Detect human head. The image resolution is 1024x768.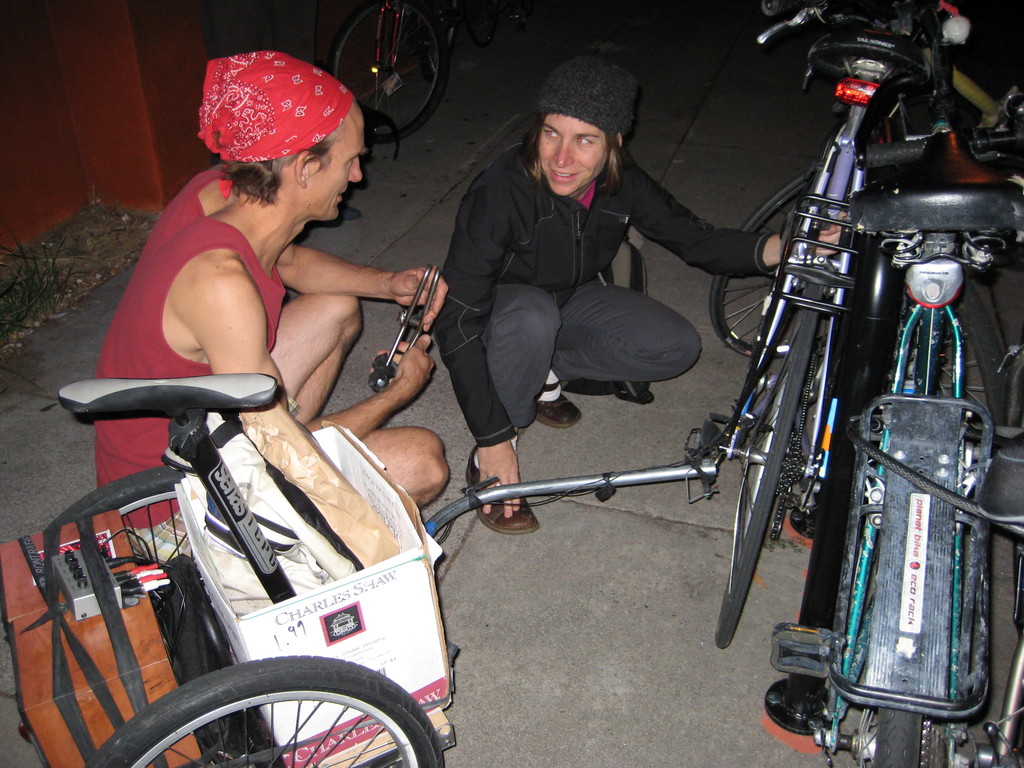
173,44,360,212.
